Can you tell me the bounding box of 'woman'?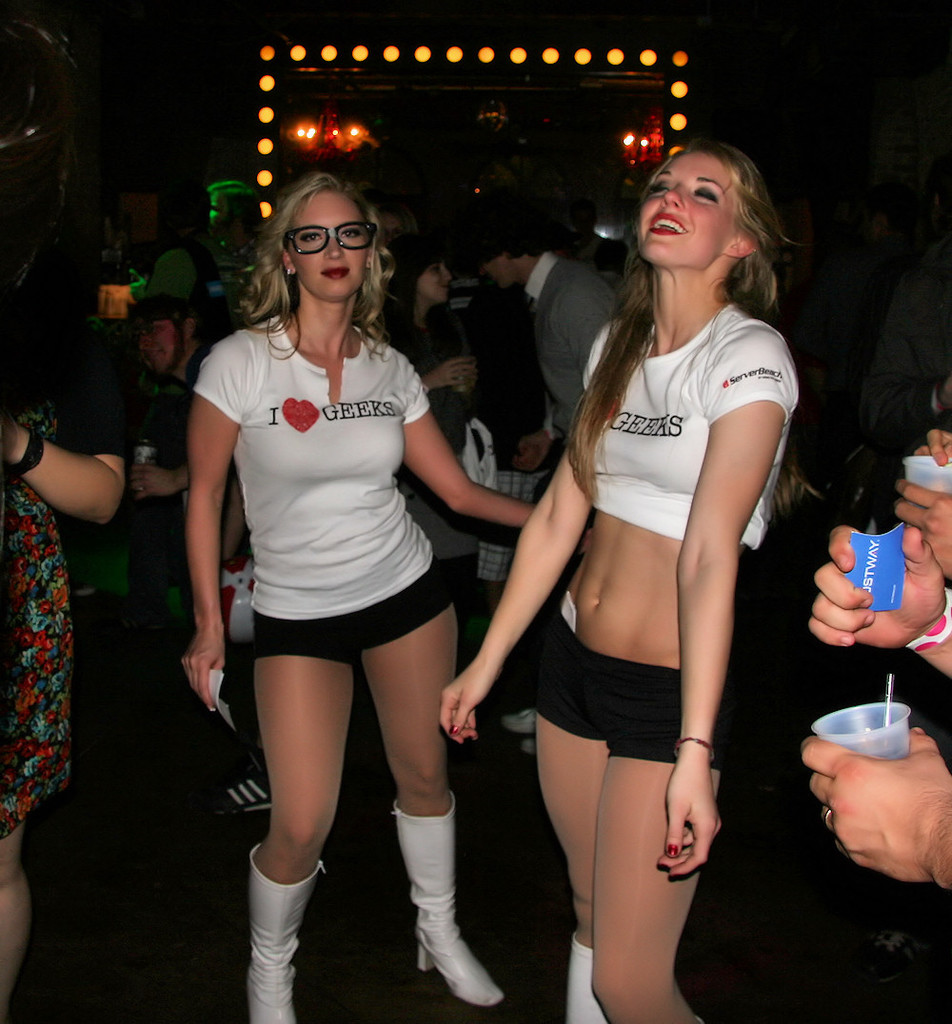
select_region(440, 143, 798, 1023).
